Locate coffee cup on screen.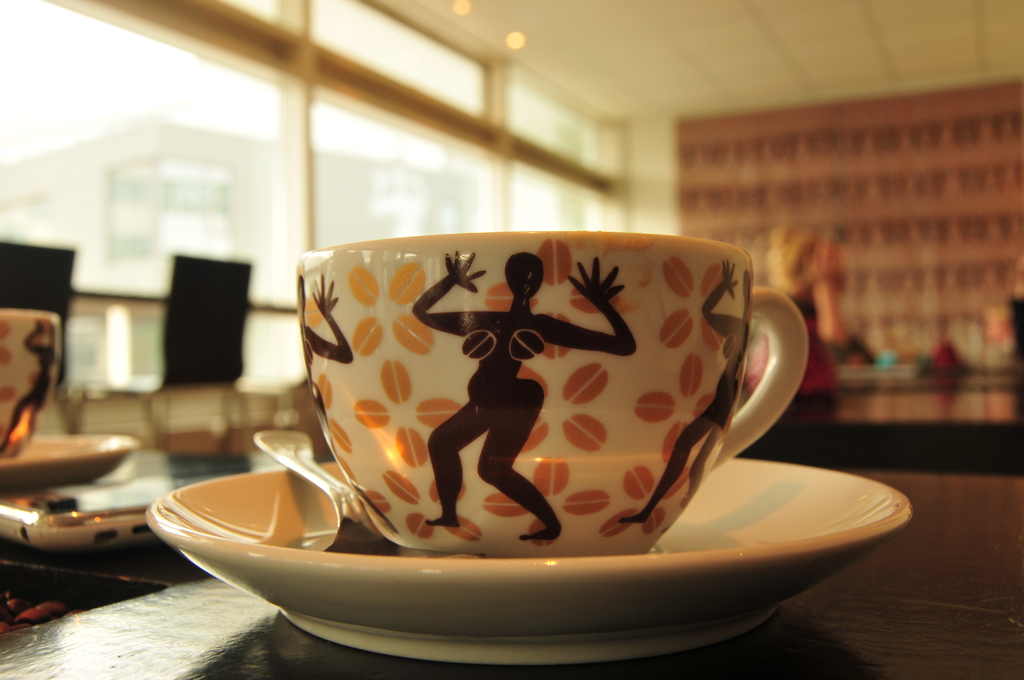
On screen at 294 229 810 559.
